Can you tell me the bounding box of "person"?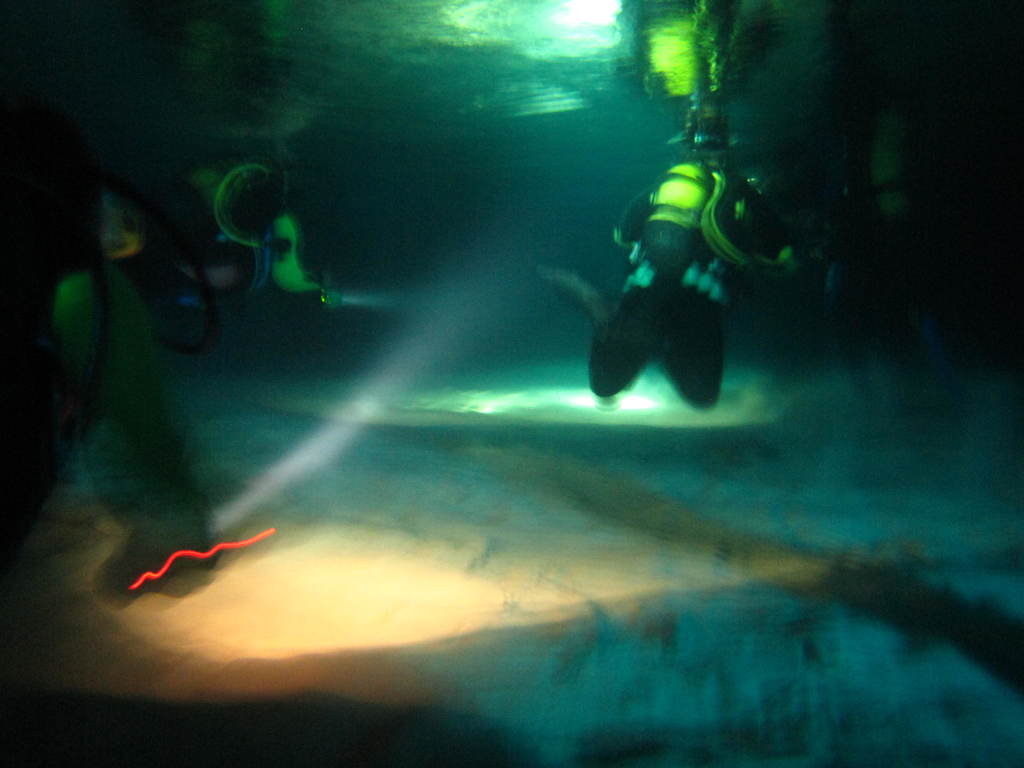
<bbox>550, 147, 803, 409</bbox>.
